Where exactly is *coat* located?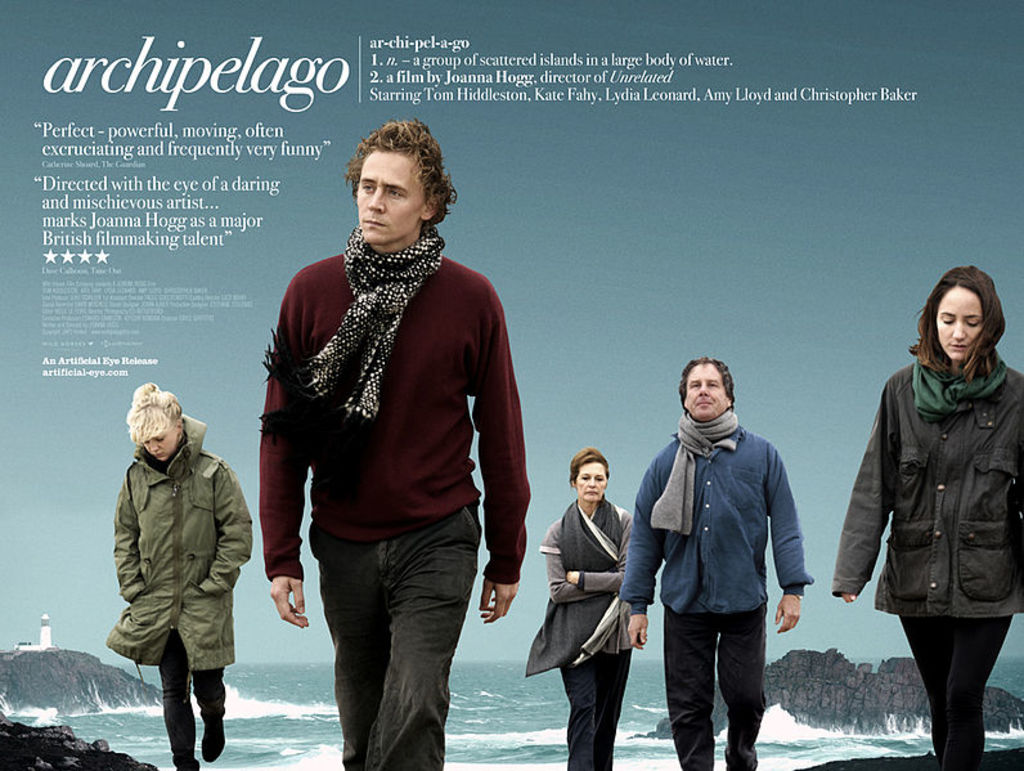
Its bounding box is l=102, t=412, r=247, b=683.
